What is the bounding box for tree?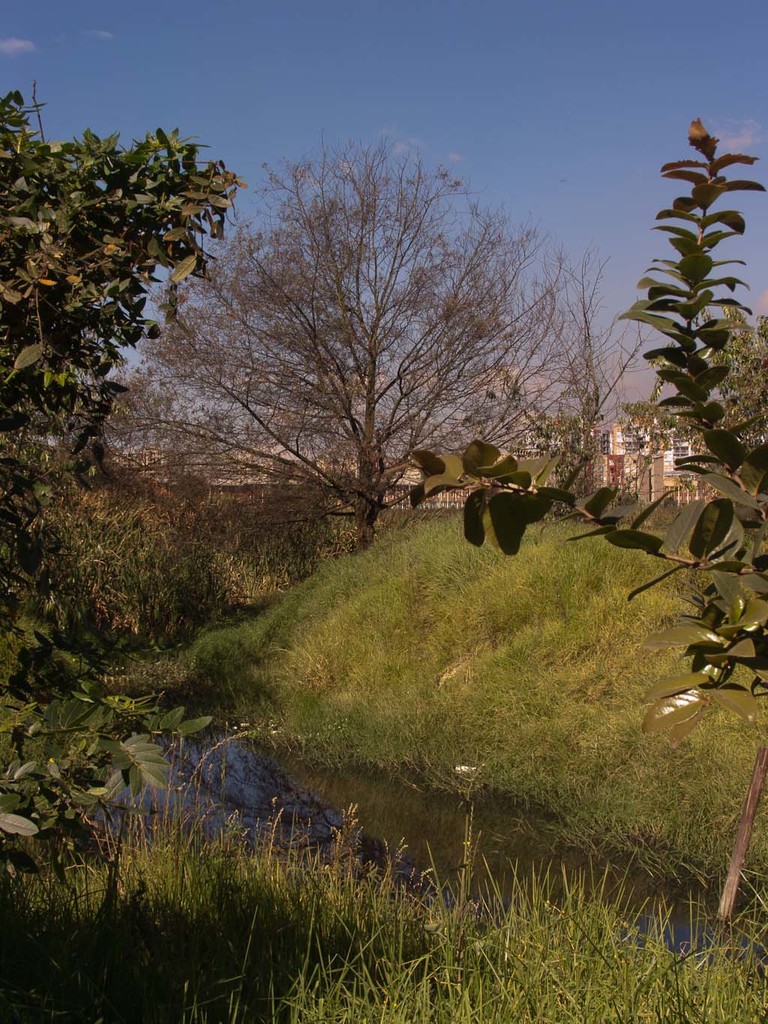
rect(81, 134, 656, 547).
